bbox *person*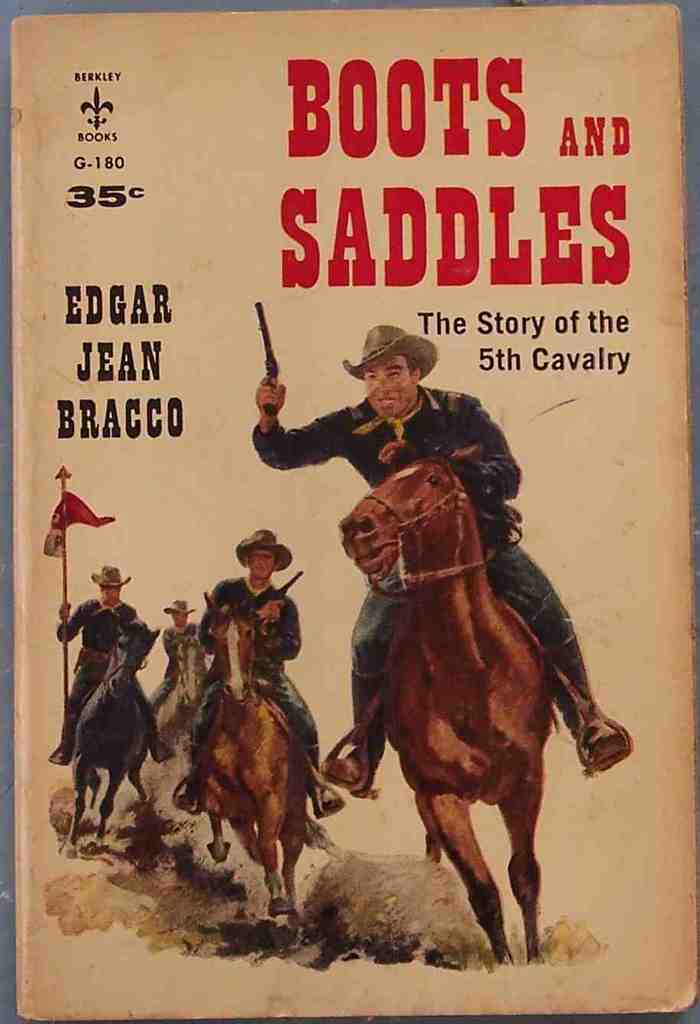
247, 323, 635, 797
